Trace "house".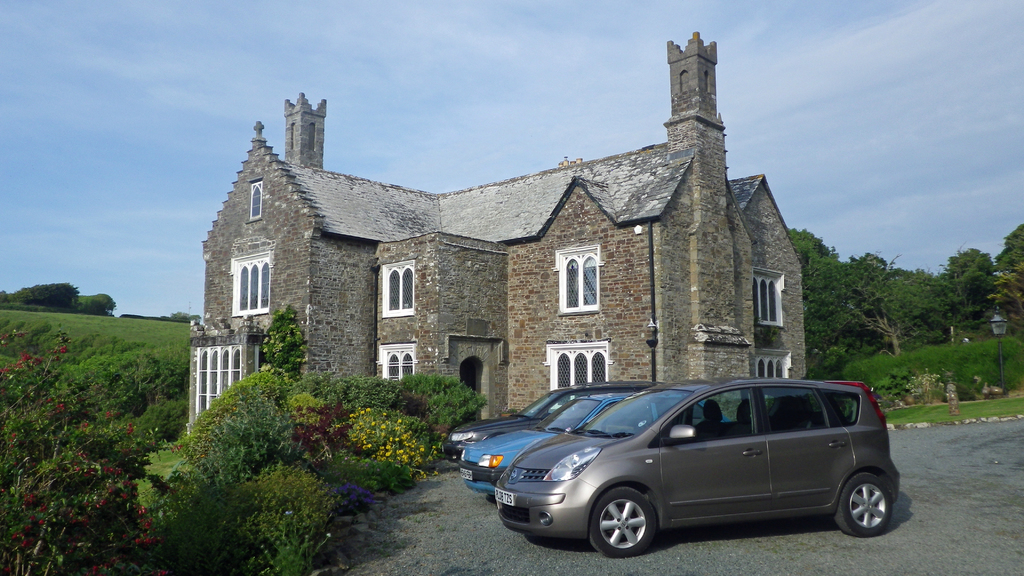
Traced to (left=228, top=65, right=802, bottom=429).
